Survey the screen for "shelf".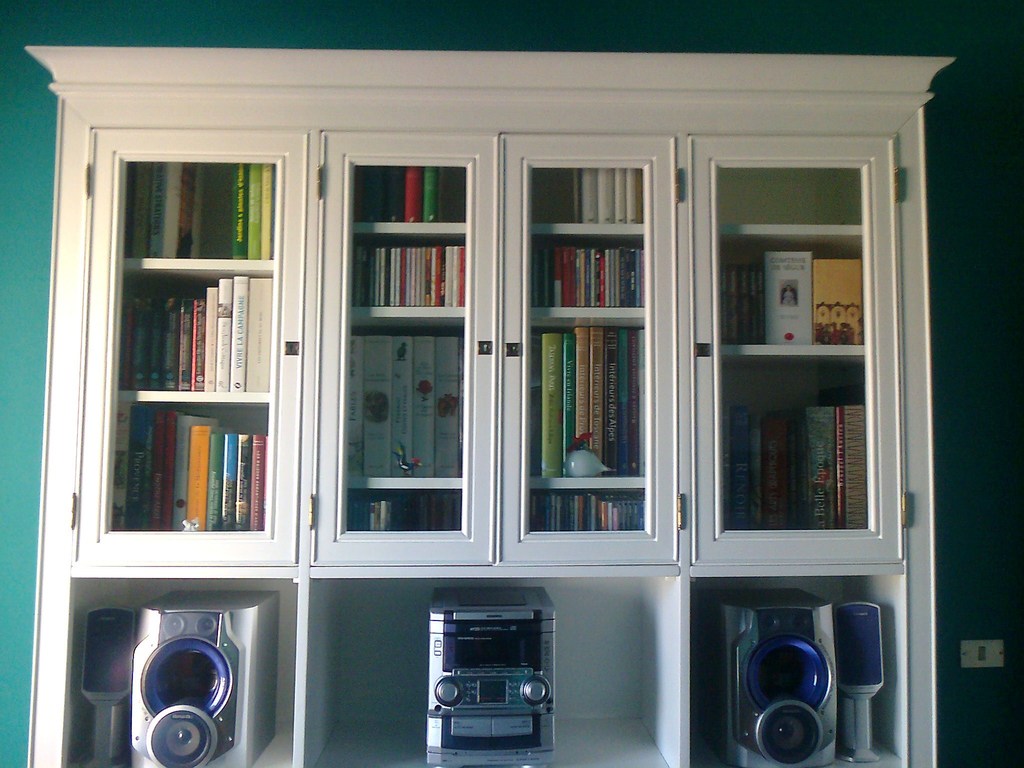
Survey found: 716:225:868:355.
